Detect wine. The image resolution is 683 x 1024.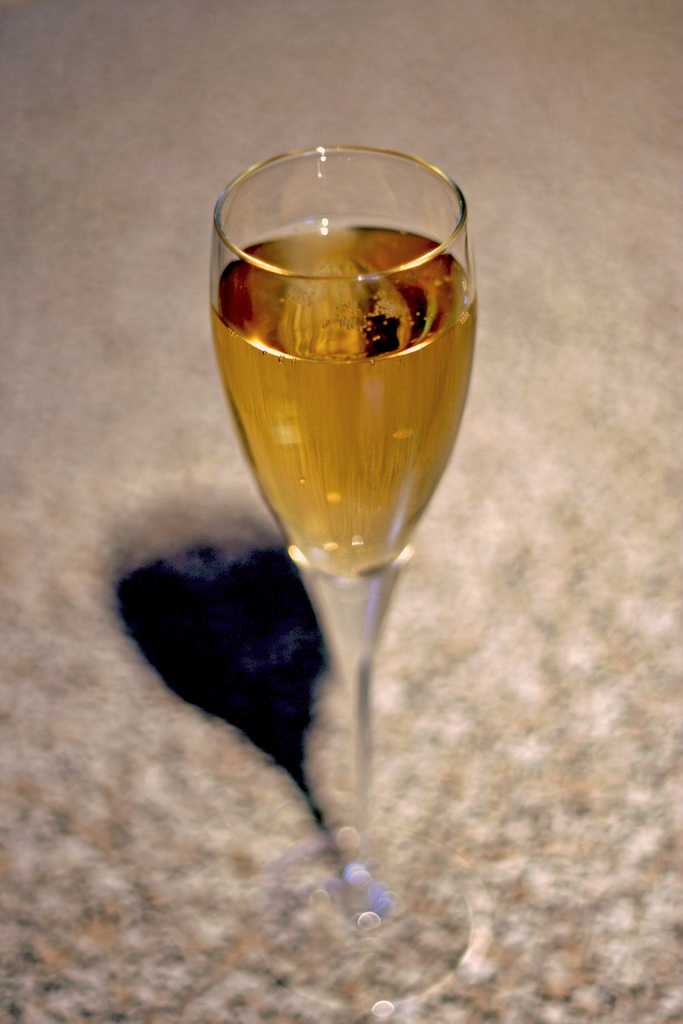
detection(215, 207, 490, 574).
